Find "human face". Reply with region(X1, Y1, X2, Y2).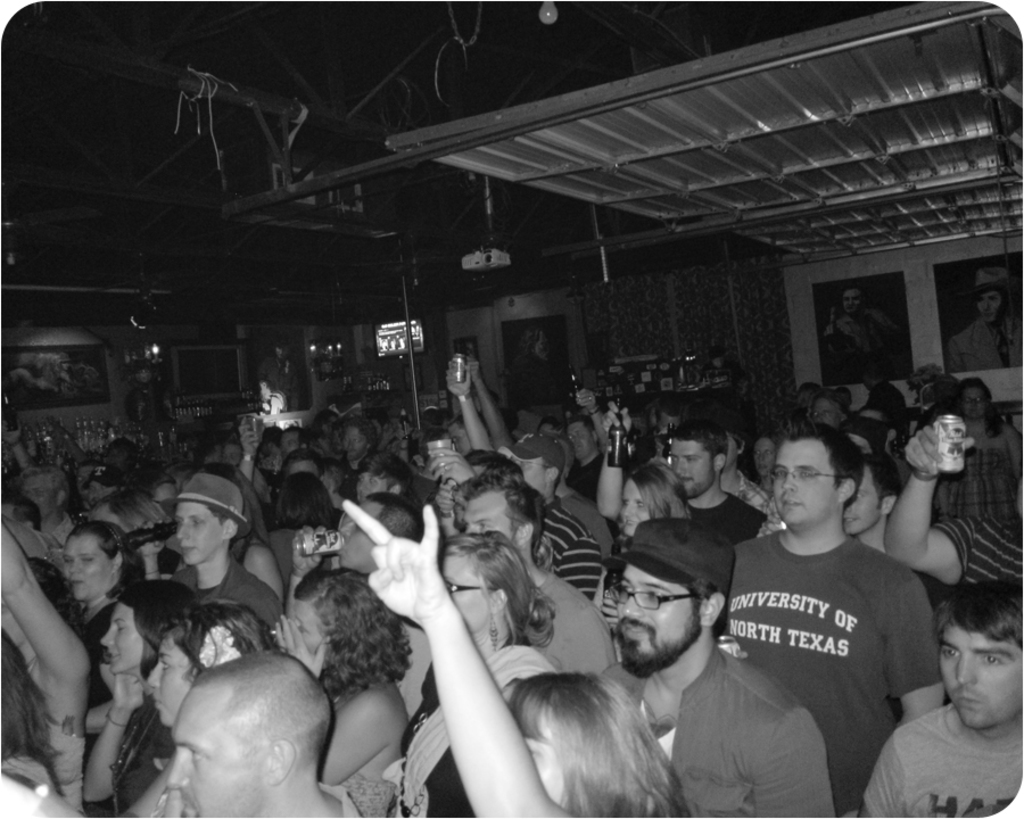
region(225, 444, 240, 468).
